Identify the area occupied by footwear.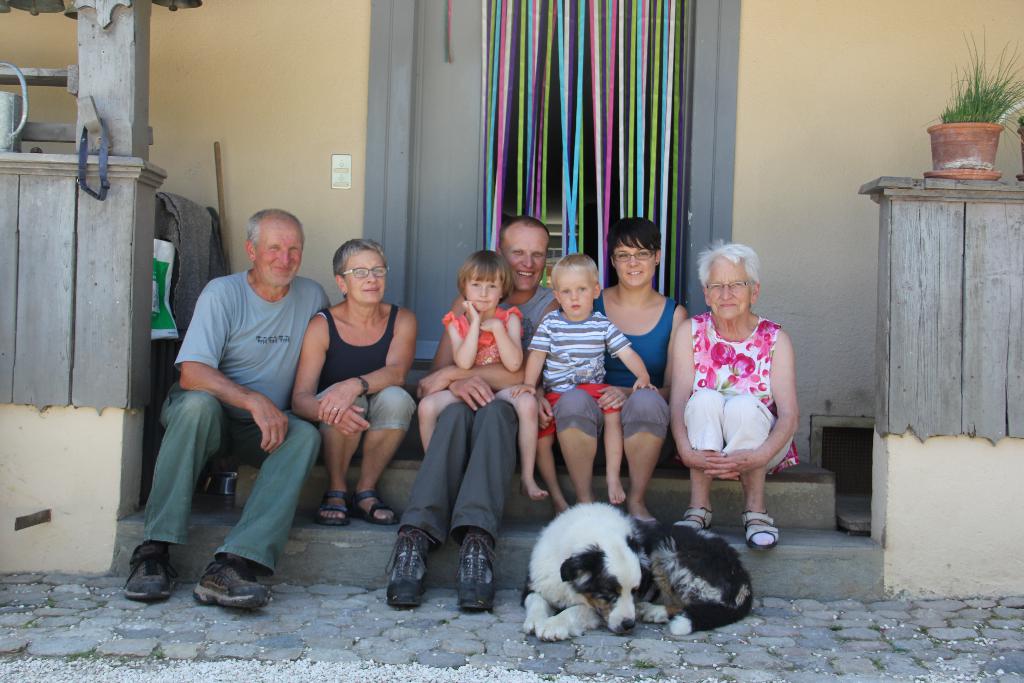
Area: <bbox>739, 509, 777, 550</bbox>.
